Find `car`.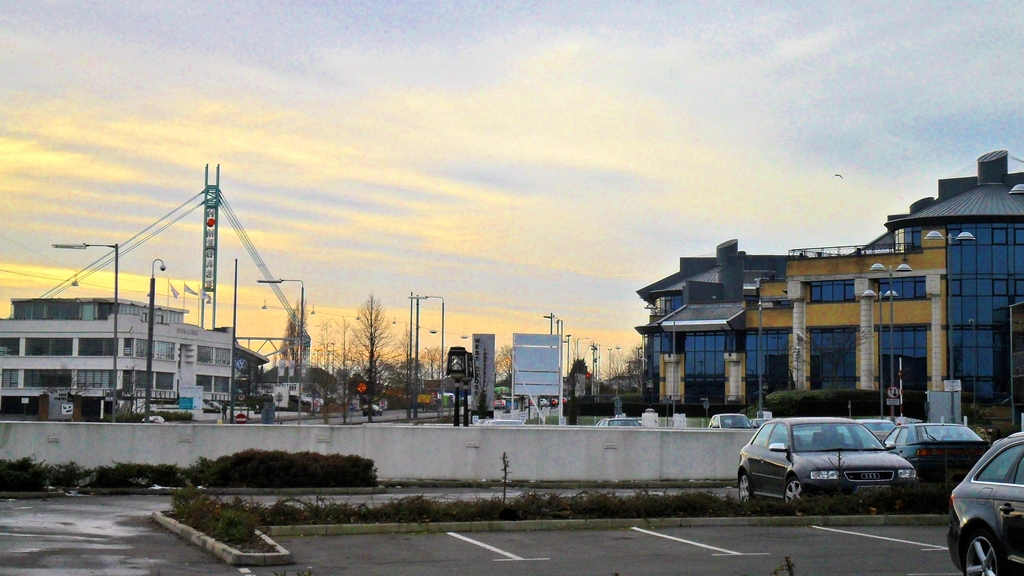
[736, 414, 921, 515].
